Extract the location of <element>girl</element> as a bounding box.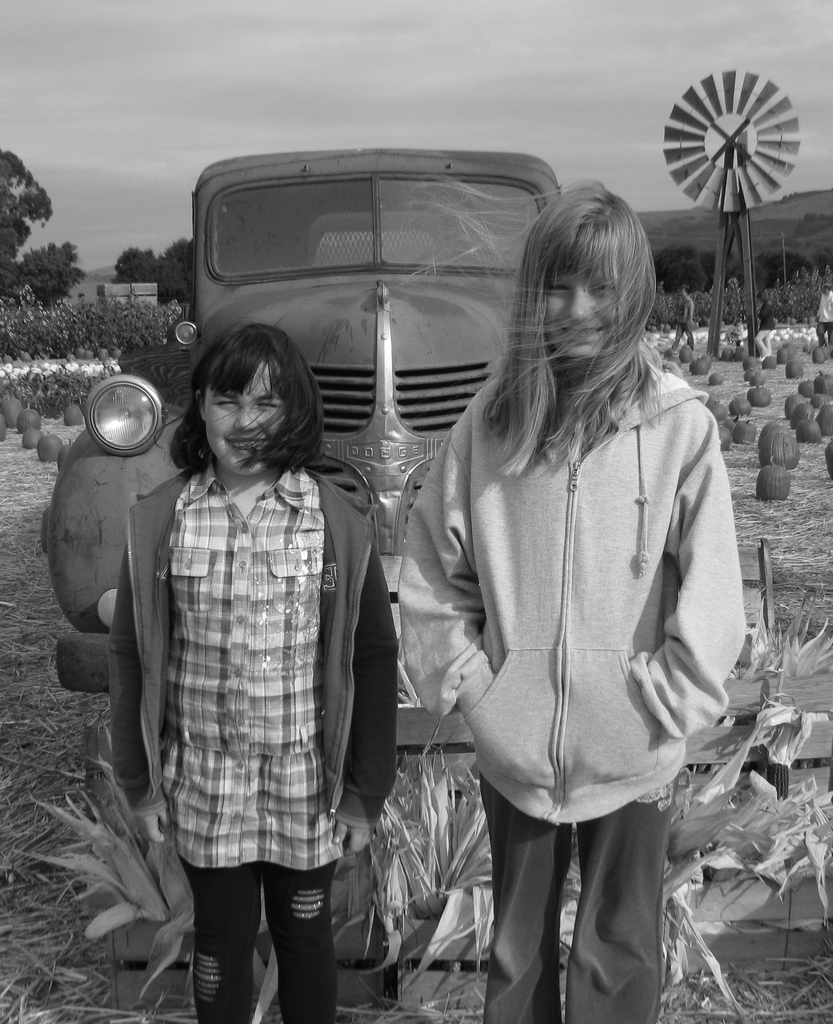
bbox(108, 321, 403, 1023).
